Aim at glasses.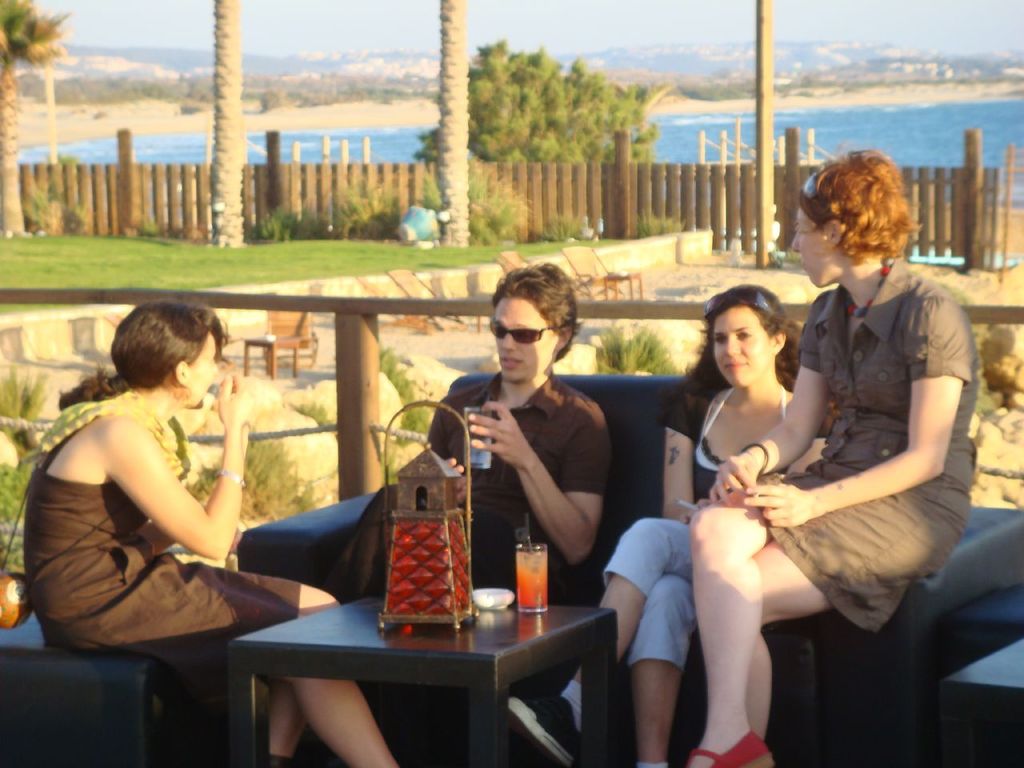
Aimed at box=[487, 317, 566, 340].
